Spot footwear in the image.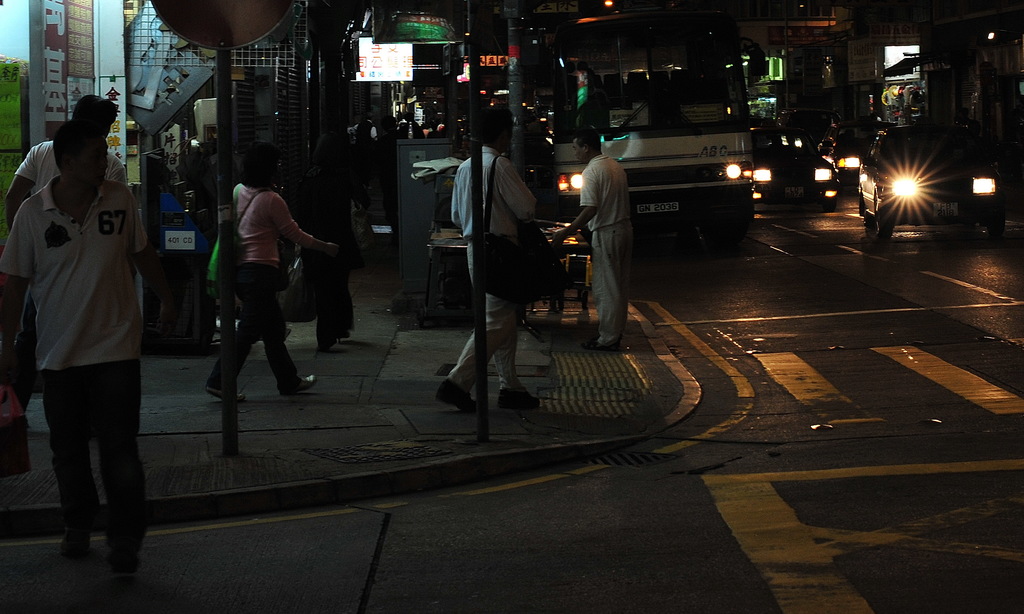
footwear found at {"left": 499, "top": 386, "right": 540, "bottom": 409}.
